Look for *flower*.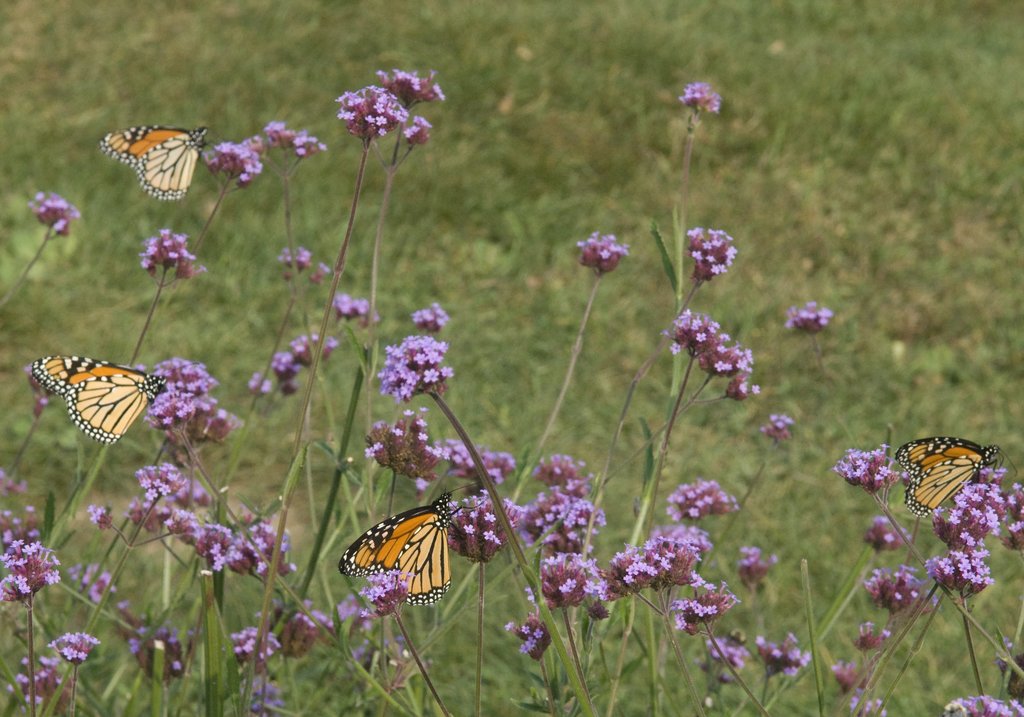
Found: (578,227,630,267).
